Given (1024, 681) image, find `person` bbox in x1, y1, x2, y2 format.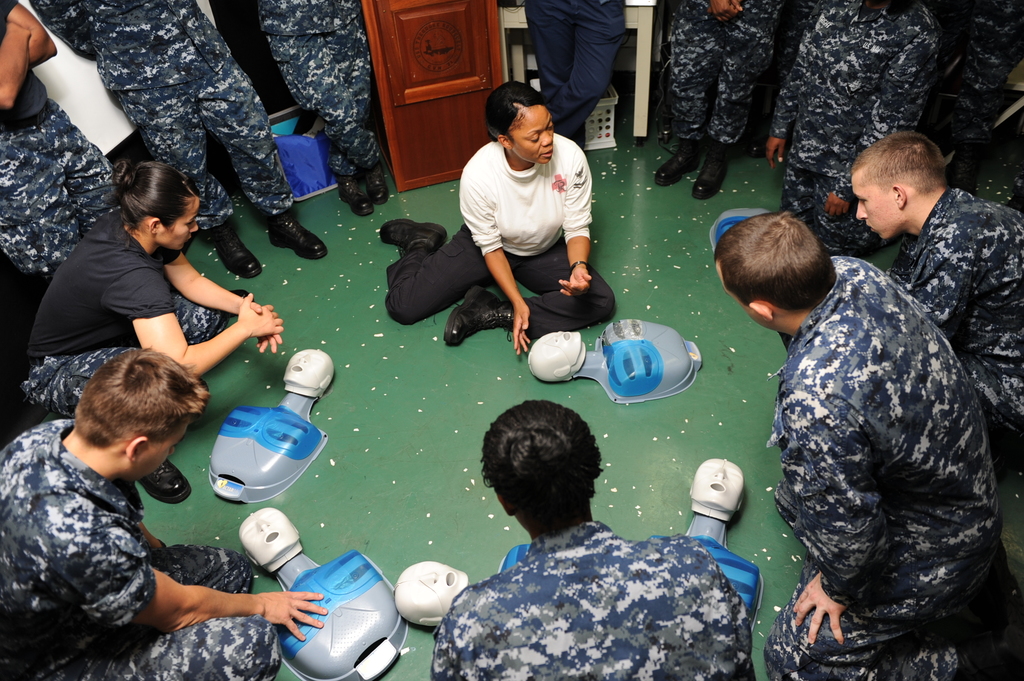
851, 127, 1023, 459.
